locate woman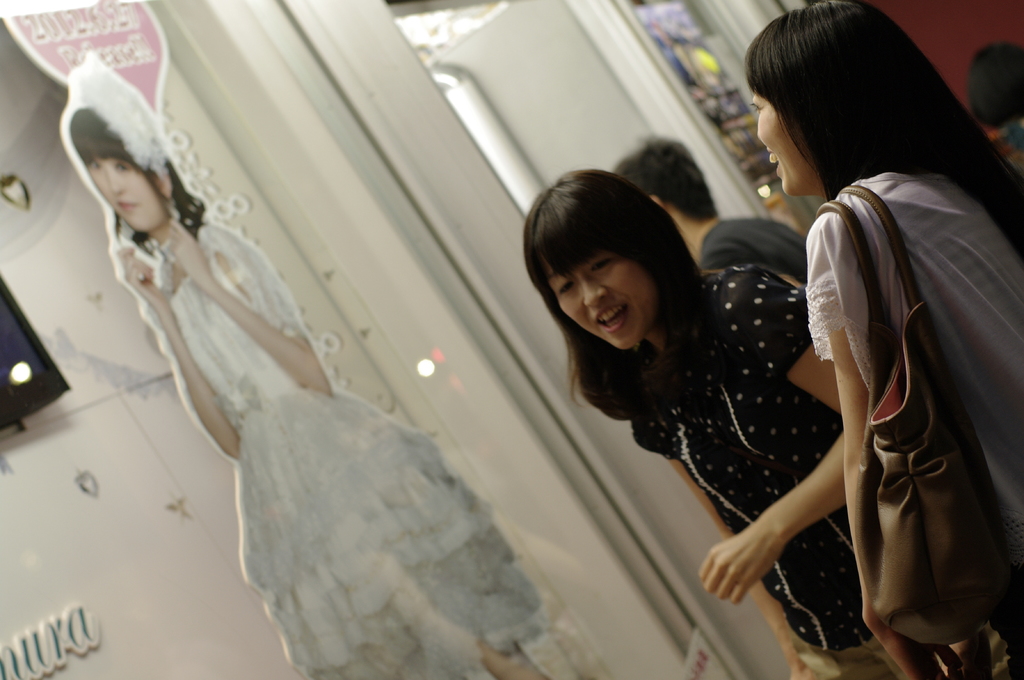
<box>58,47,568,679</box>
